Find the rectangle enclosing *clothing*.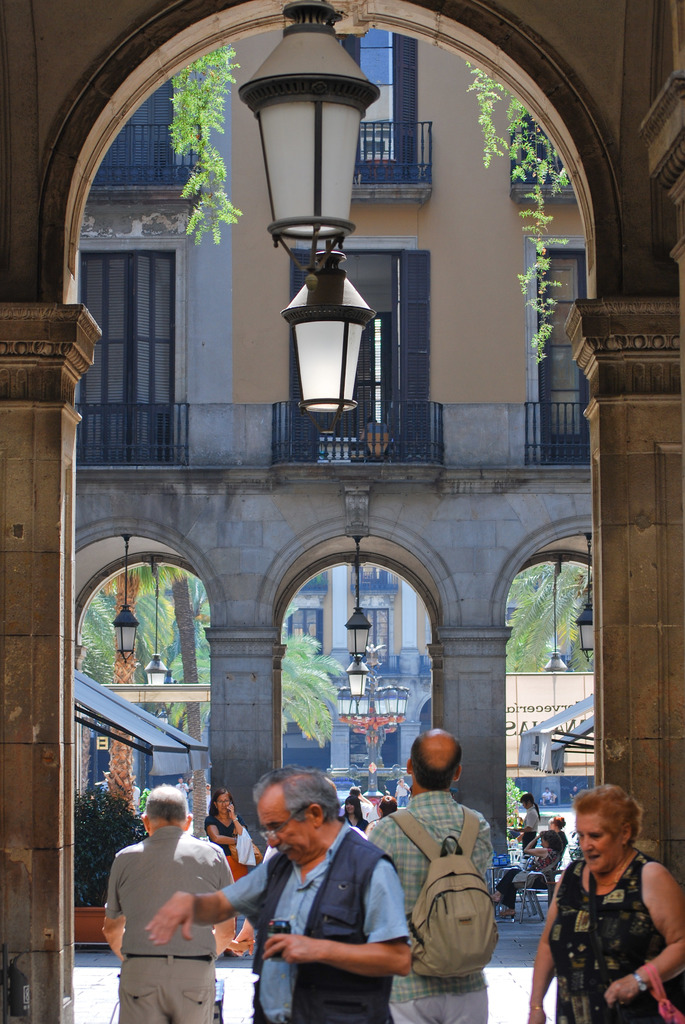
(100,812,243,1007).
